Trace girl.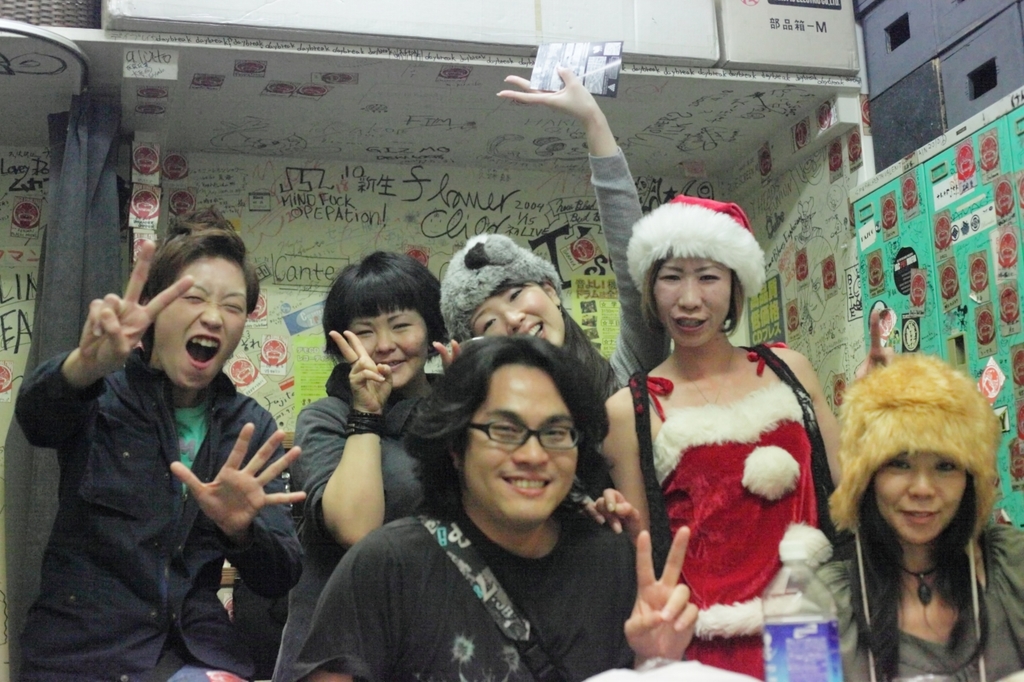
Traced to box=[588, 200, 862, 680].
